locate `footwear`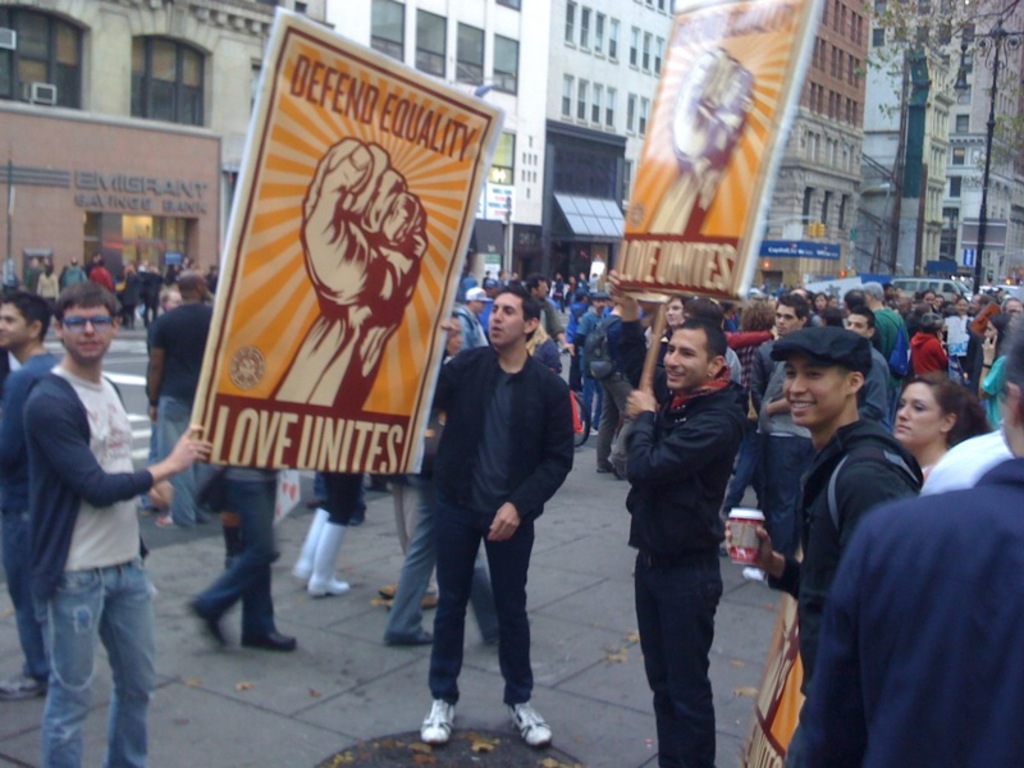
bbox=(475, 616, 536, 644)
